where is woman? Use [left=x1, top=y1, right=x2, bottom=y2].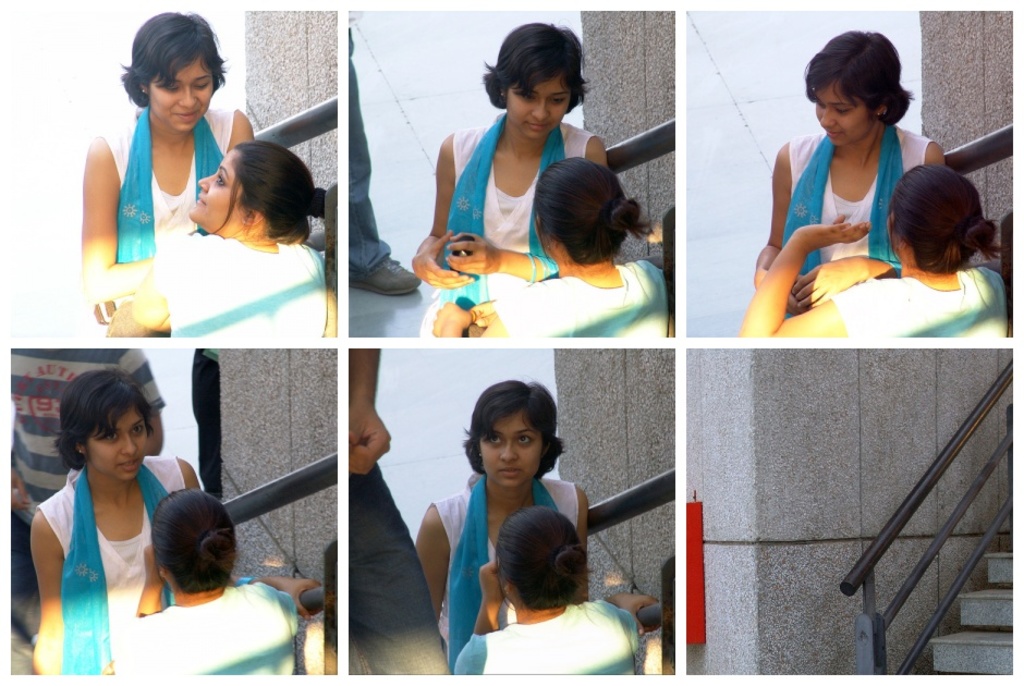
[left=115, top=487, right=298, bottom=671].
